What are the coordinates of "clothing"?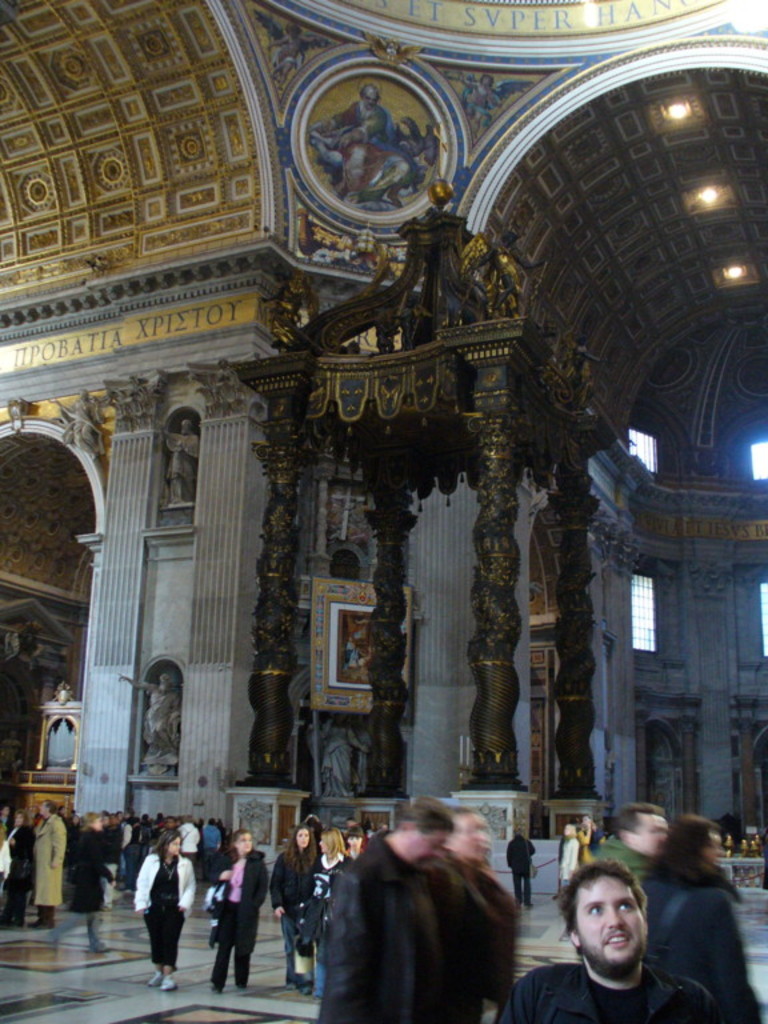
[137, 848, 199, 972].
